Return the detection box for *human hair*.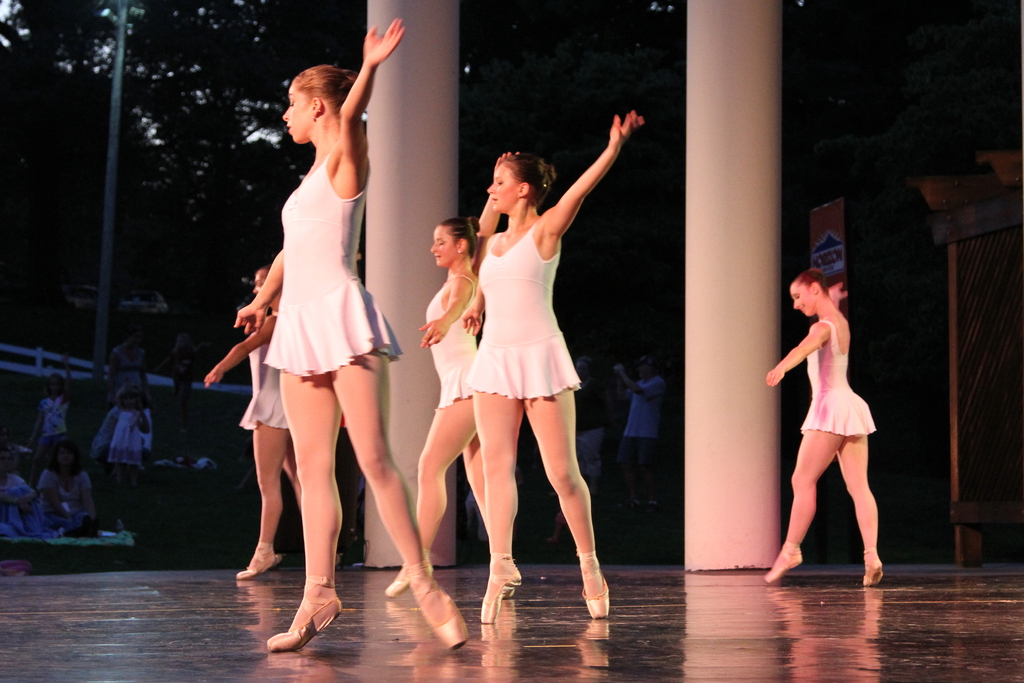
482/142/554/216.
